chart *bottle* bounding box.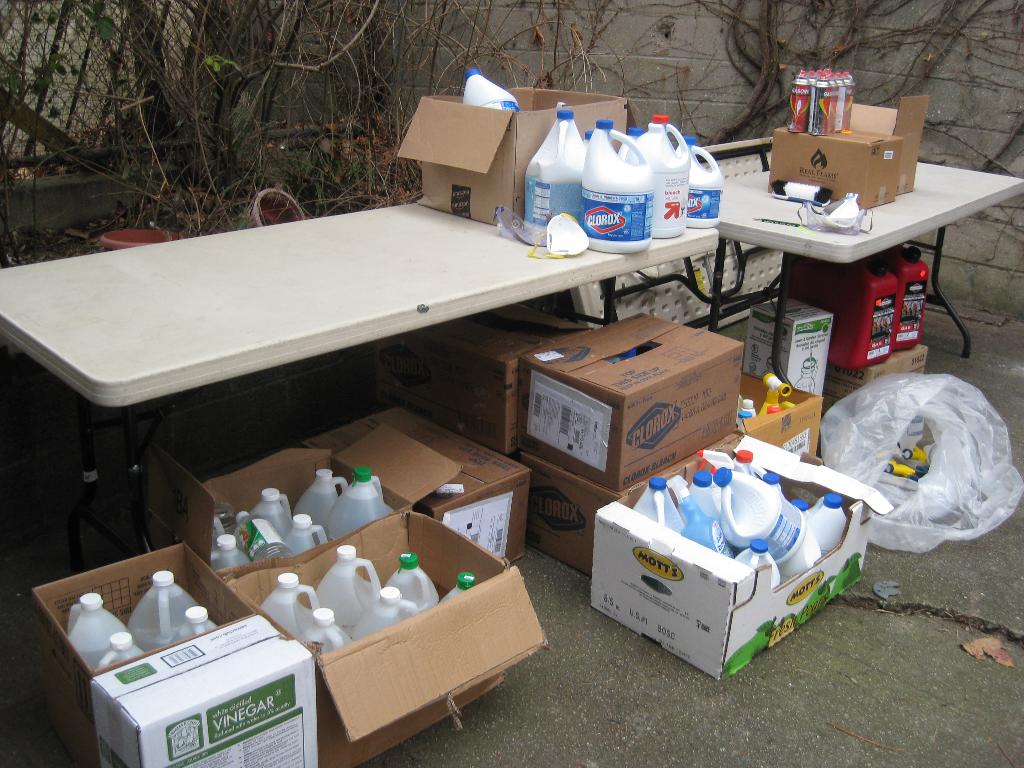
Charted: [763, 358, 776, 378].
